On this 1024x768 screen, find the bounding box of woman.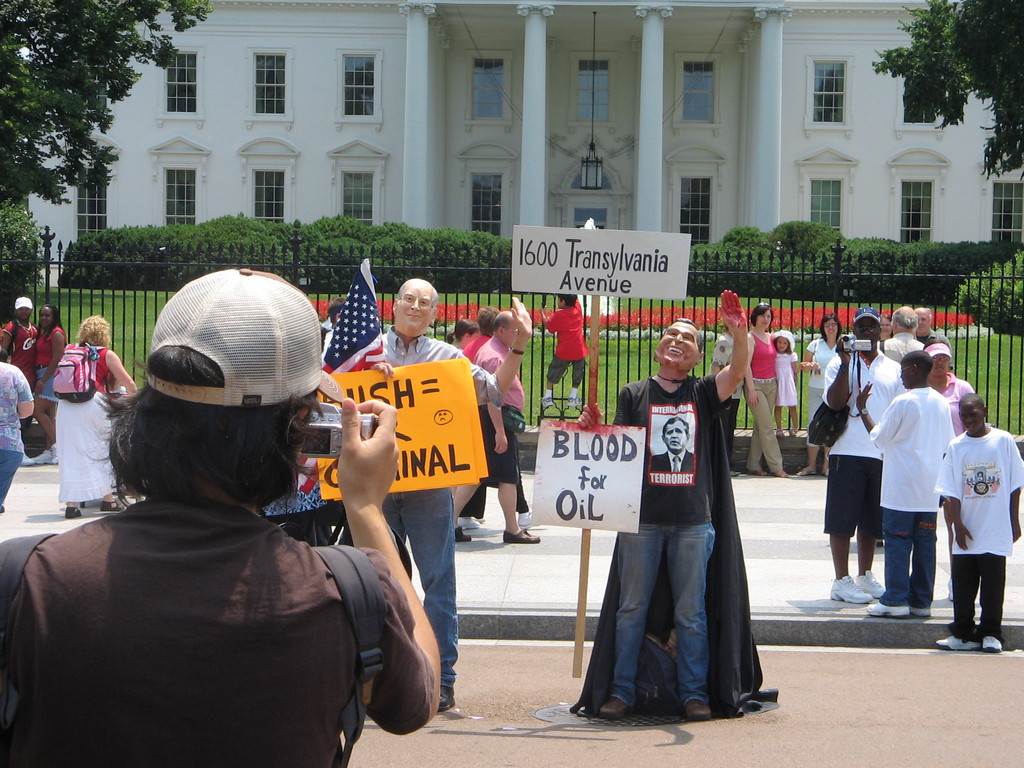
Bounding box: (x1=33, y1=285, x2=388, y2=767).
